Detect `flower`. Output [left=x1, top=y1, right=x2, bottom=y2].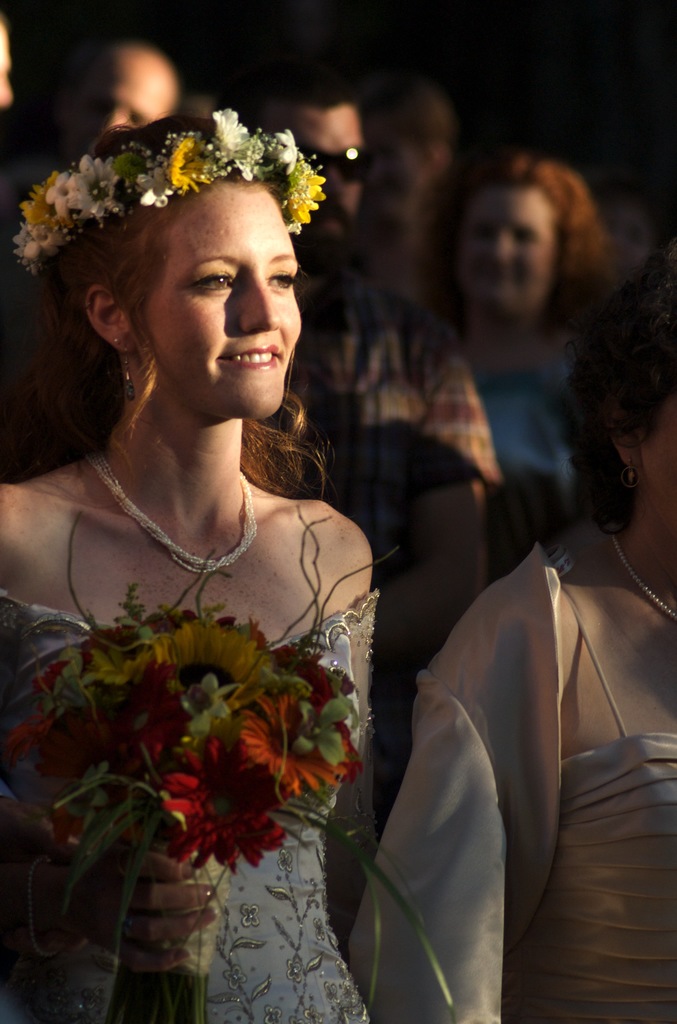
[left=158, top=736, right=293, bottom=879].
